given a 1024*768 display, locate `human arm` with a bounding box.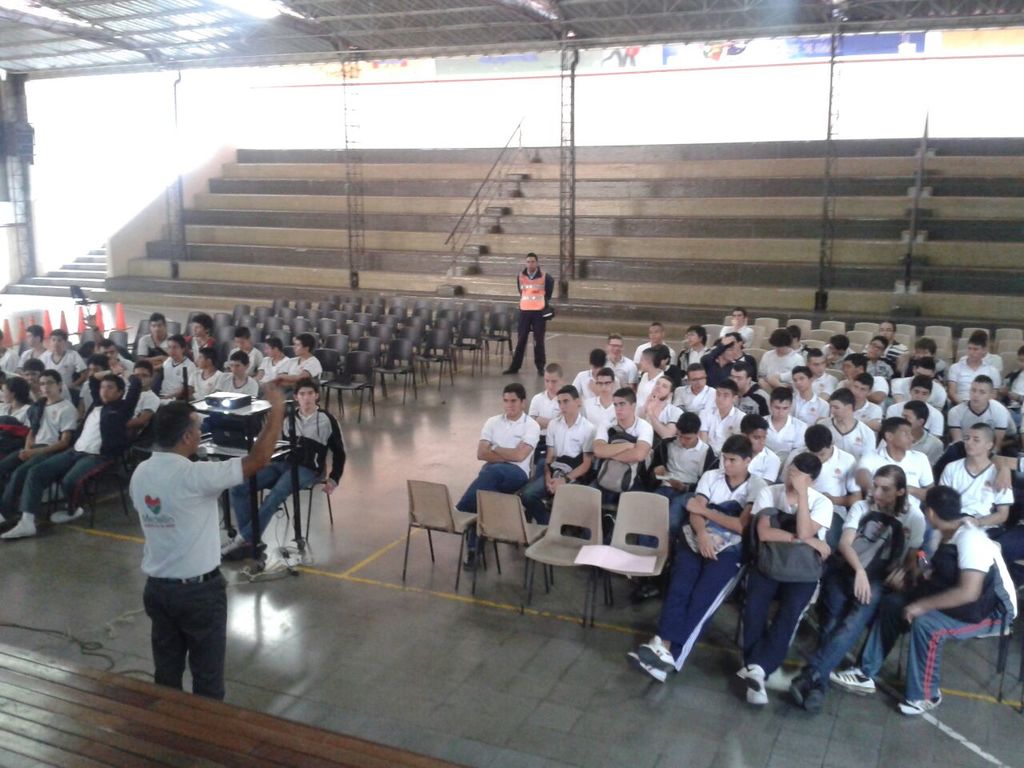
Located: detection(290, 358, 326, 382).
